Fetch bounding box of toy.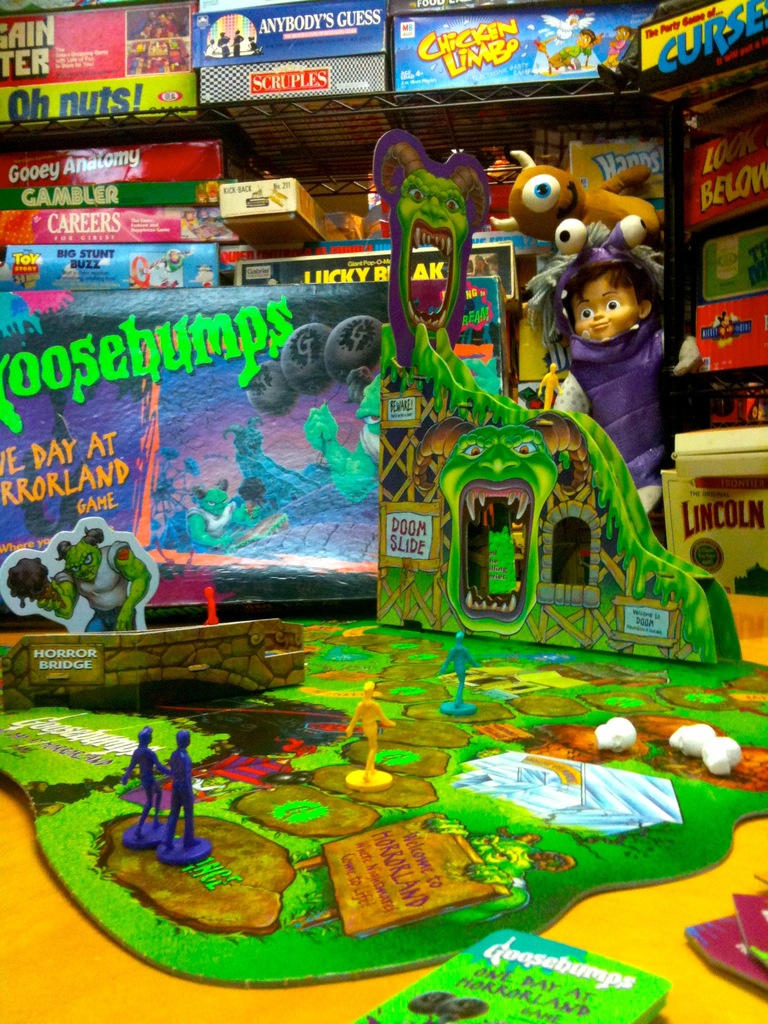
Bbox: (151,727,223,867).
